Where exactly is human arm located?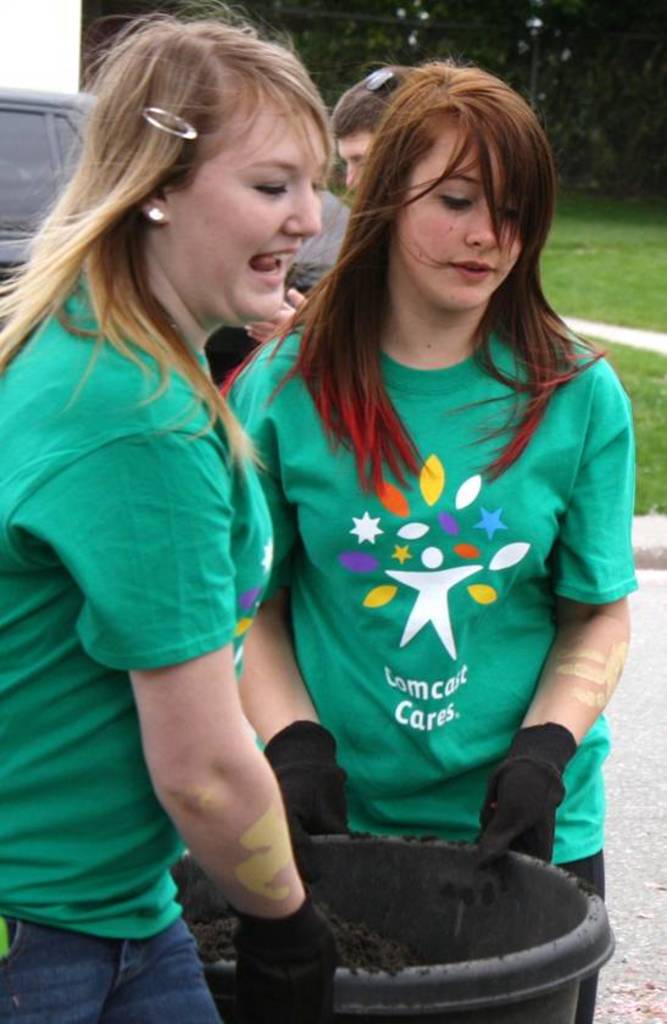
Its bounding box is [left=476, top=377, right=637, bottom=885].
